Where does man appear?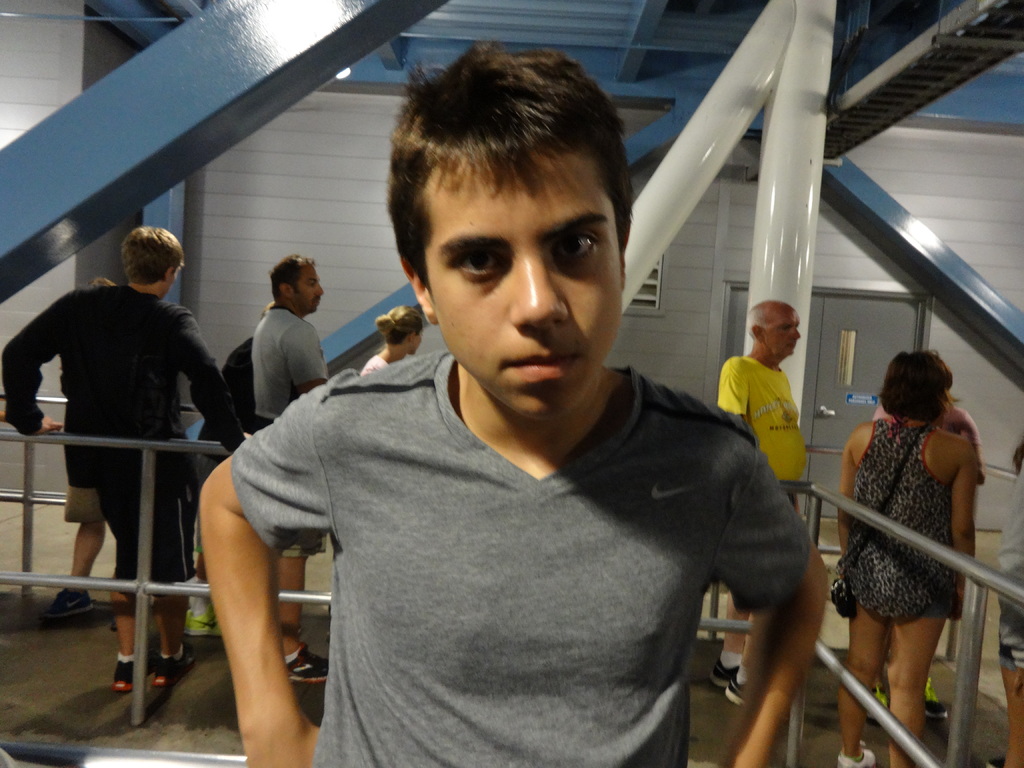
Appears at bbox=(198, 40, 826, 767).
